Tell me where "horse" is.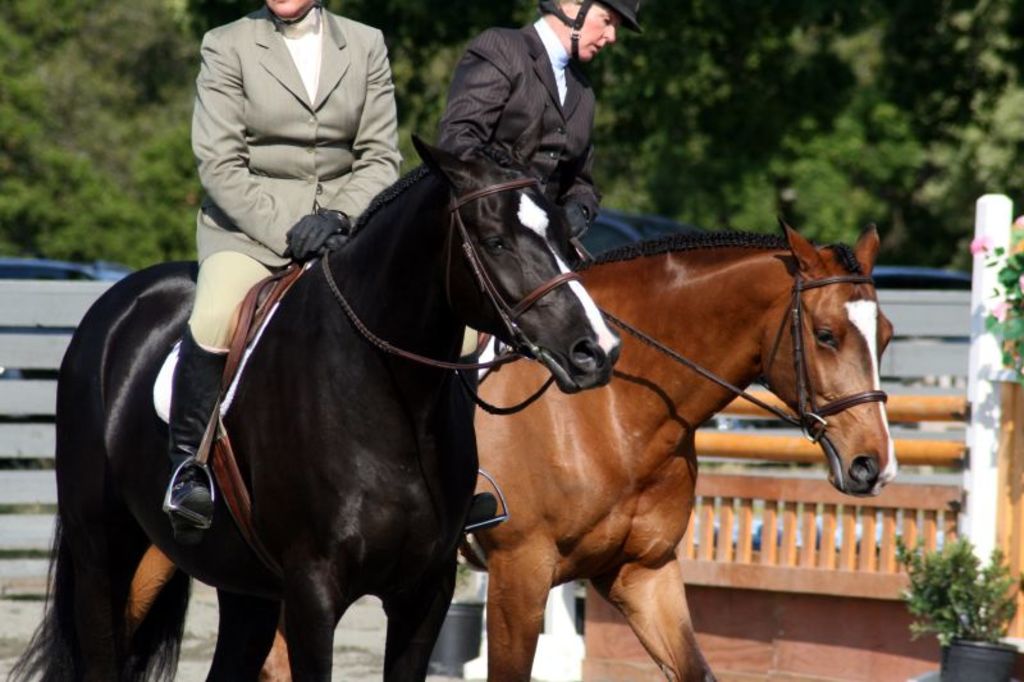
"horse" is at bbox=[127, 211, 901, 681].
